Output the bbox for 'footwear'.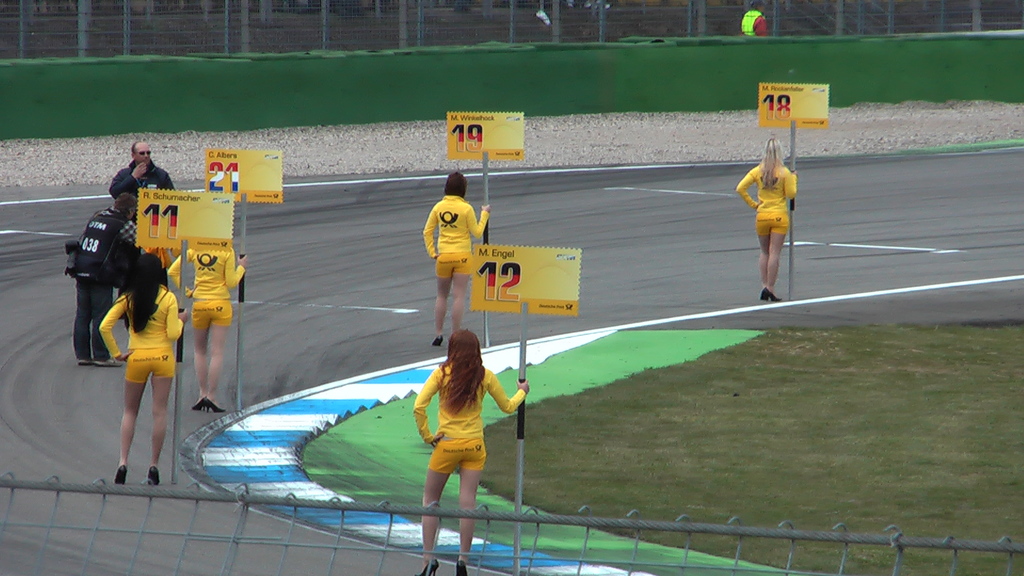
x1=756 y1=287 x2=779 y2=301.
